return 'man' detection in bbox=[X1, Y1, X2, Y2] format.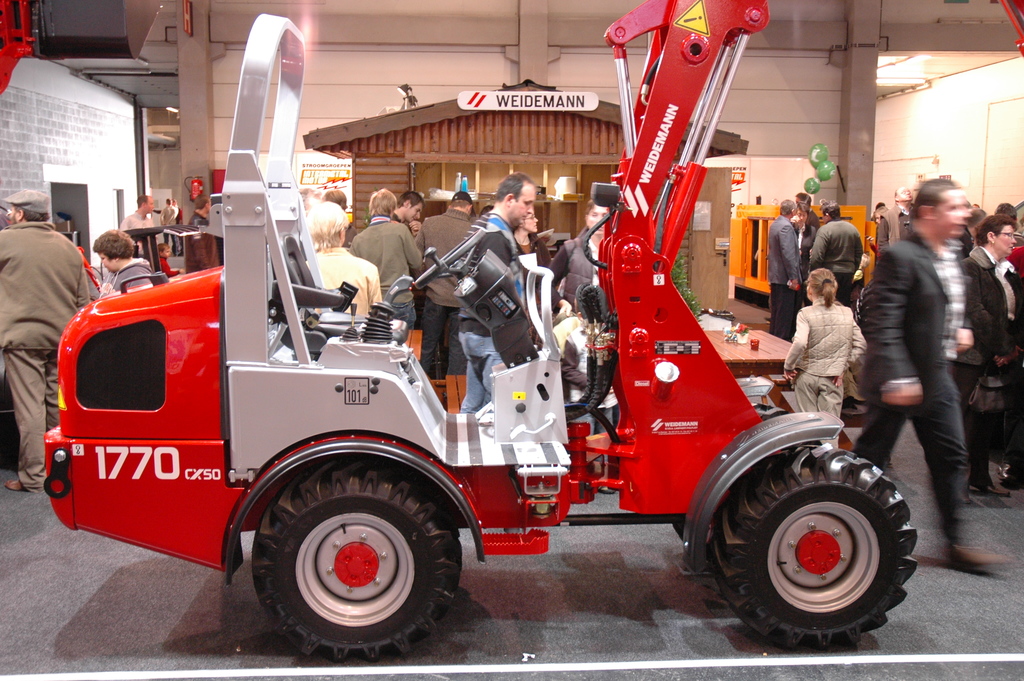
bbox=[0, 188, 91, 493].
